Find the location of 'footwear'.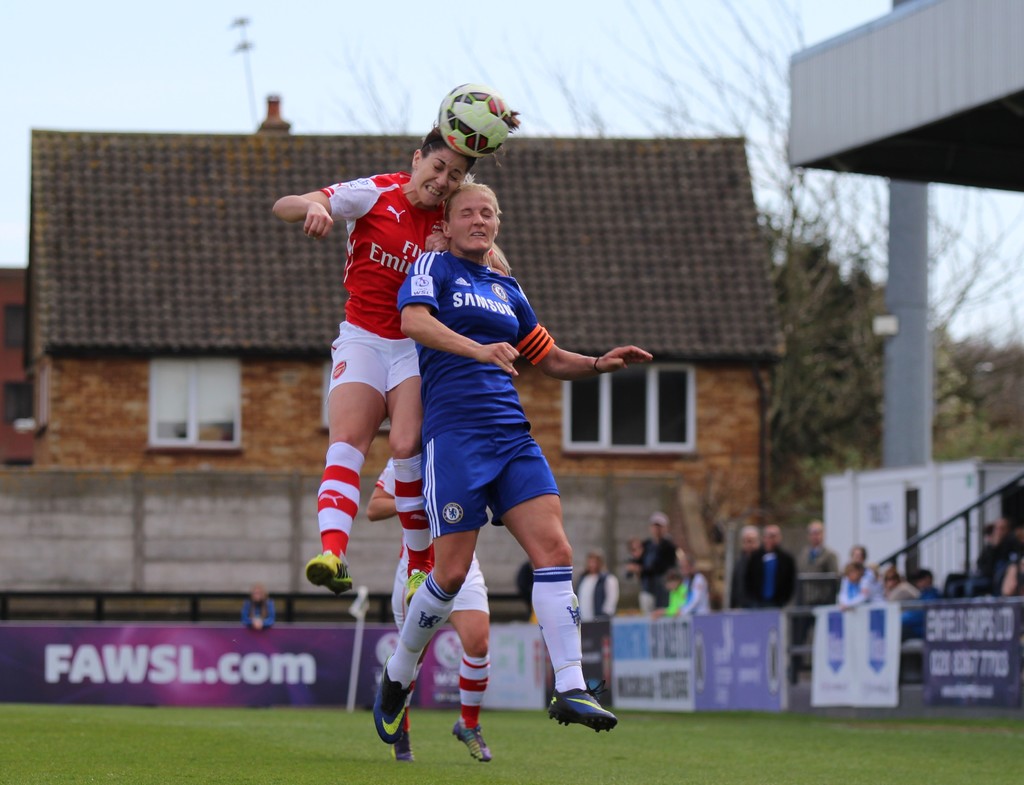
Location: (left=374, top=651, right=415, bottom=749).
